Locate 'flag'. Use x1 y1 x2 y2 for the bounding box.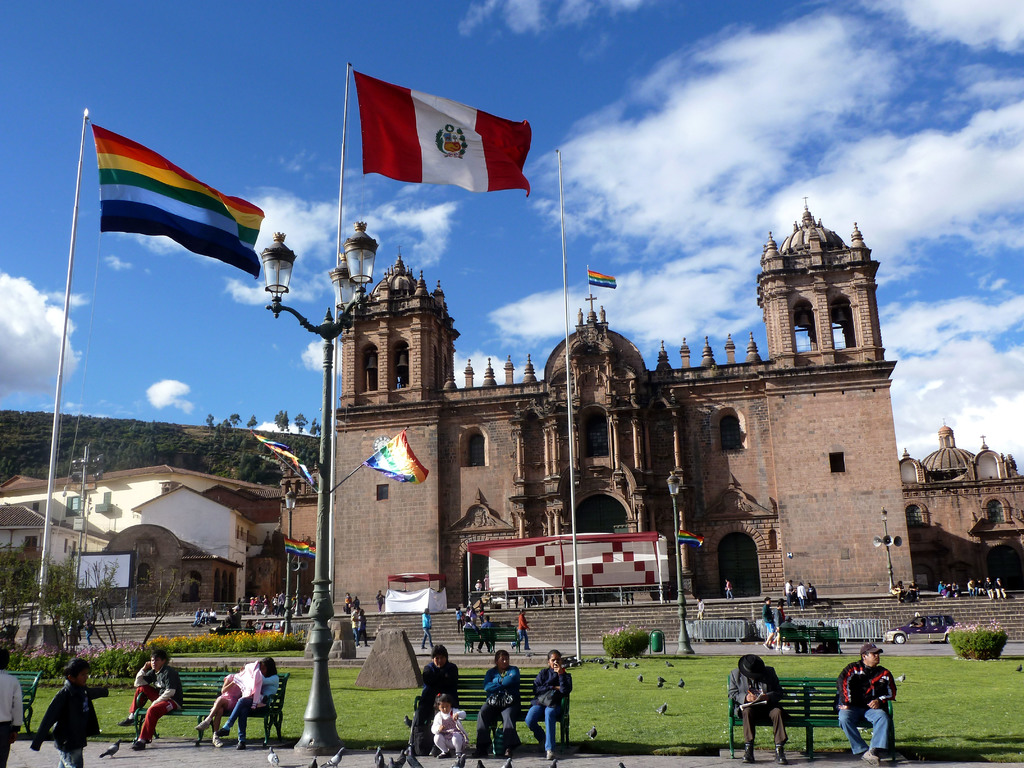
672 525 705 548.
